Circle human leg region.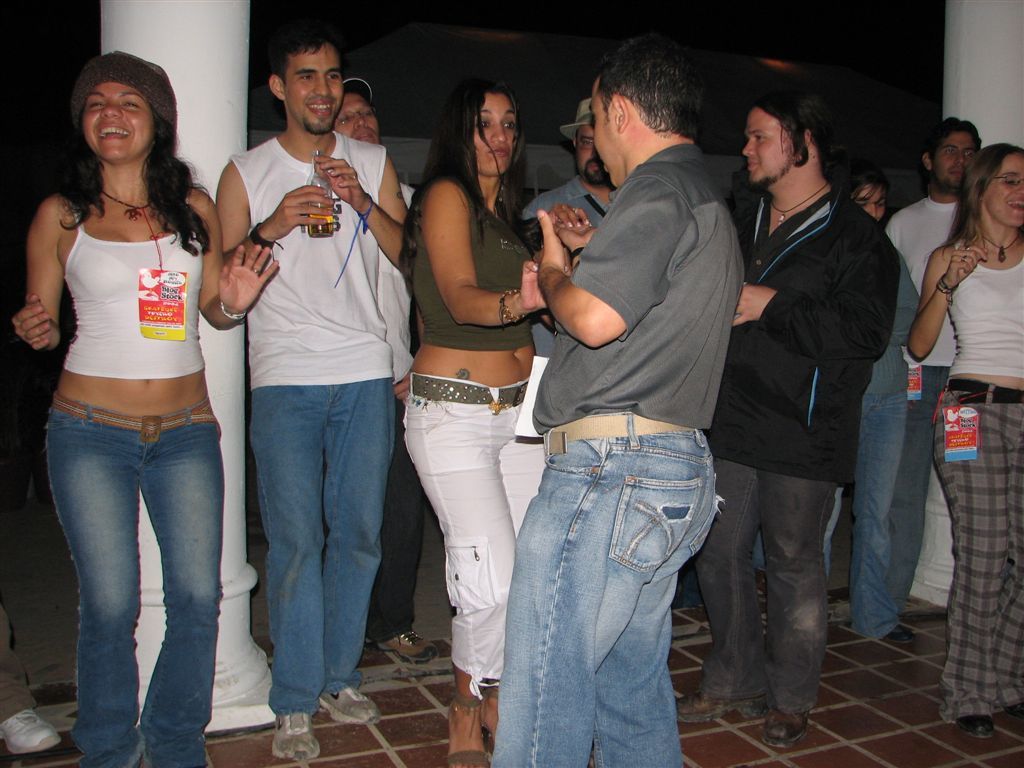
Region: x1=589, y1=455, x2=713, y2=767.
